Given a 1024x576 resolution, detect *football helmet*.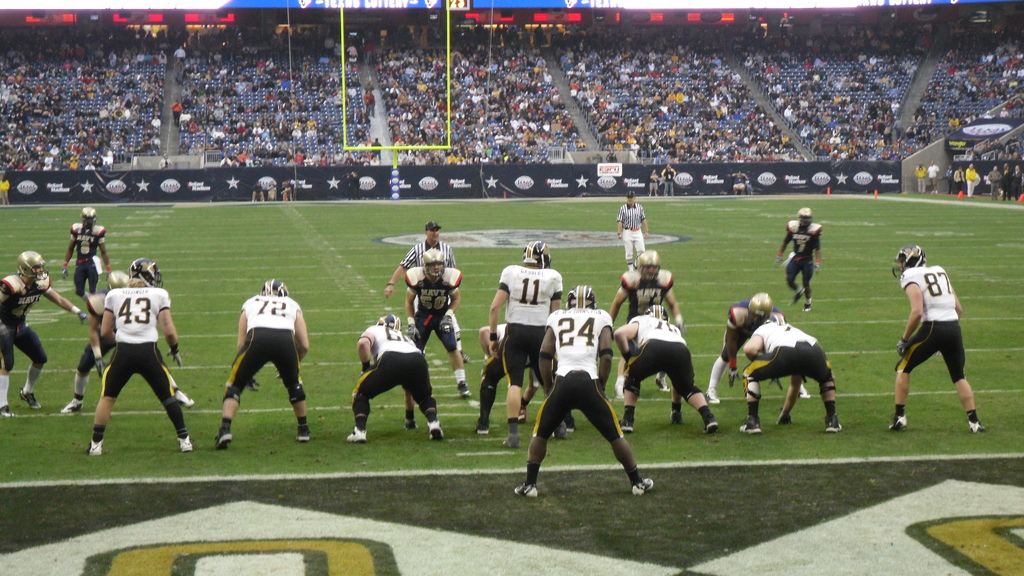
(left=107, top=269, right=129, bottom=291).
